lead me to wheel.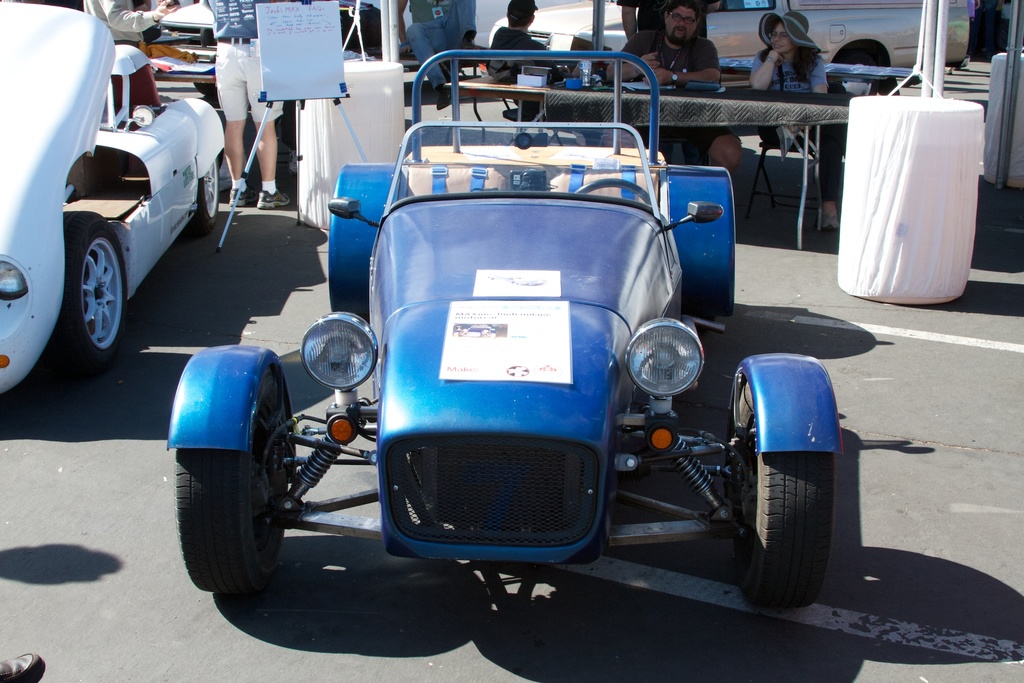
Lead to {"left": 834, "top": 43, "right": 892, "bottom": 70}.
